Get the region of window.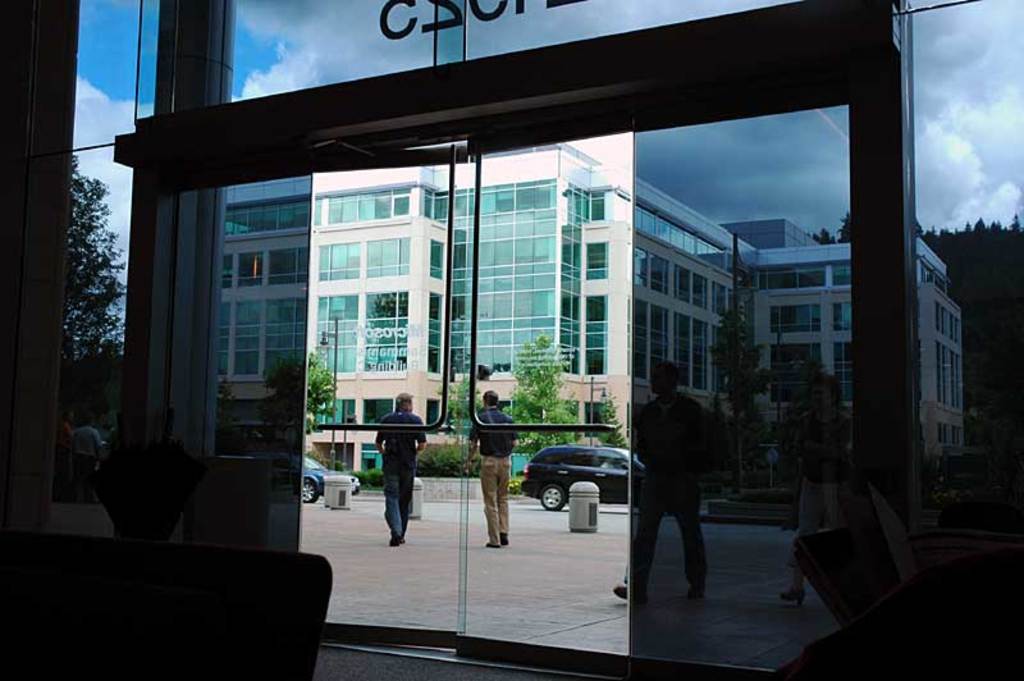
317,294,358,381.
